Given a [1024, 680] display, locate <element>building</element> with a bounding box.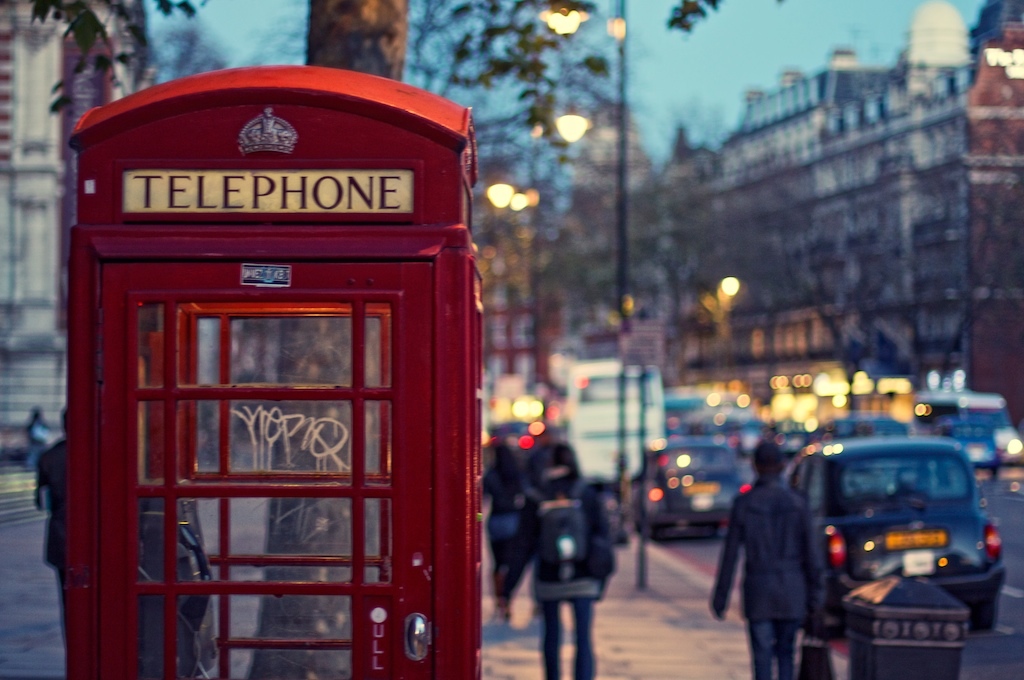
Located: (x1=0, y1=0, x2=150, y2=451).
